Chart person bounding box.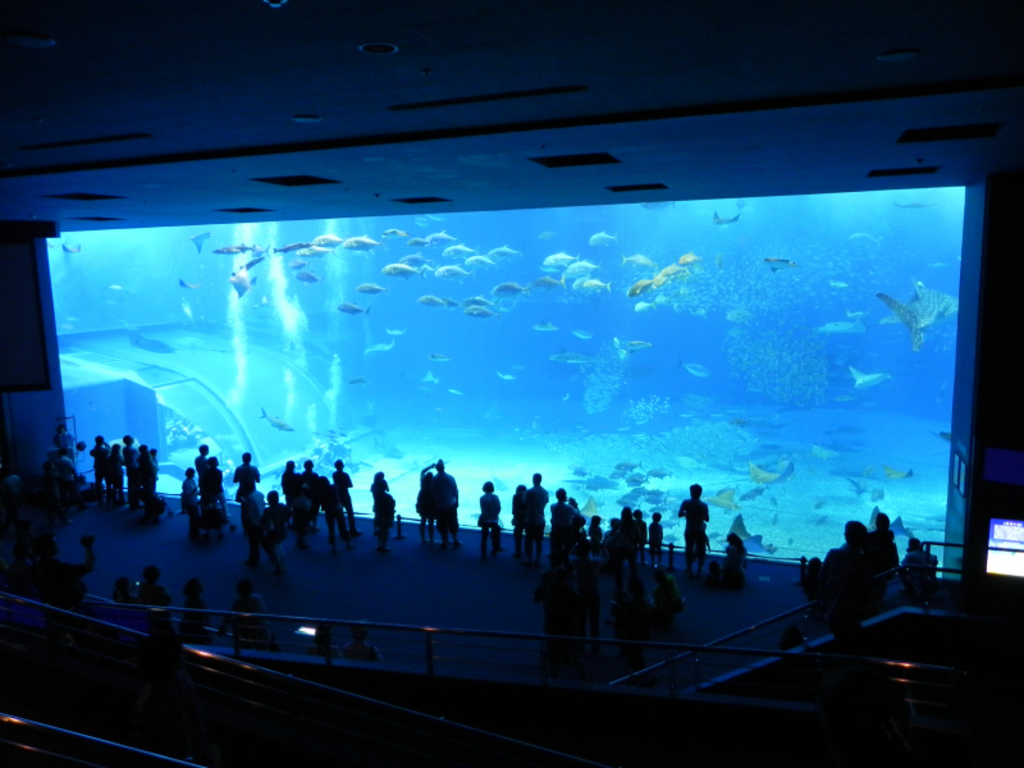
Charted: 239/484/262/568.
